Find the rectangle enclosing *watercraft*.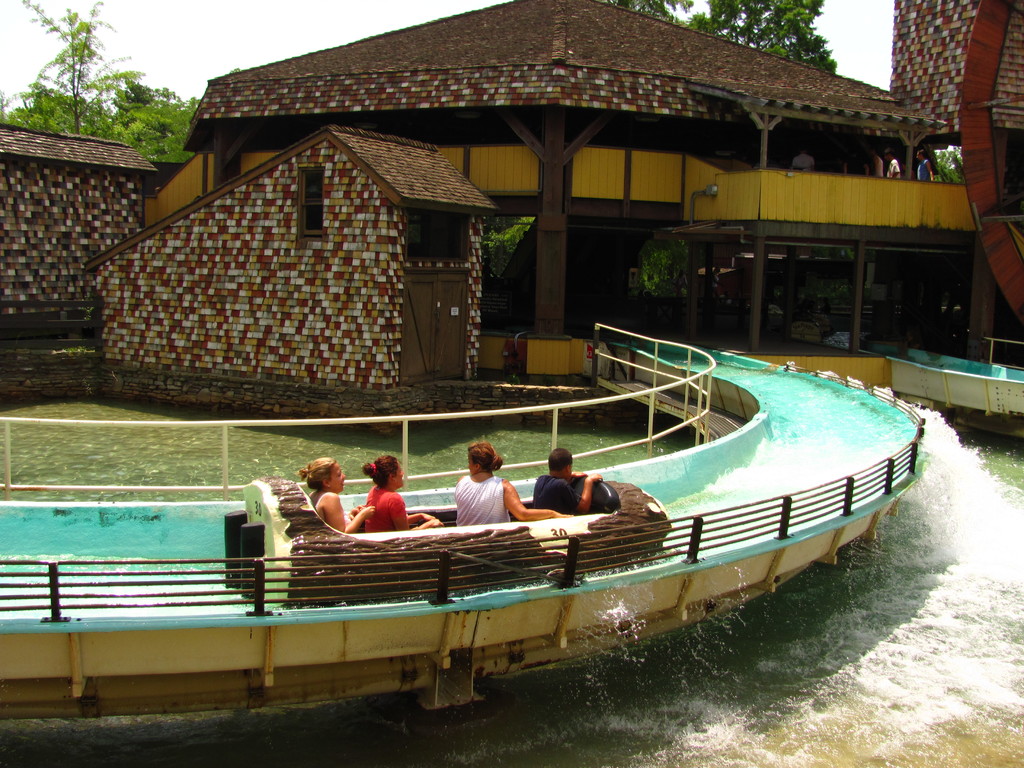
Rect(230, 476, 671, 605).
